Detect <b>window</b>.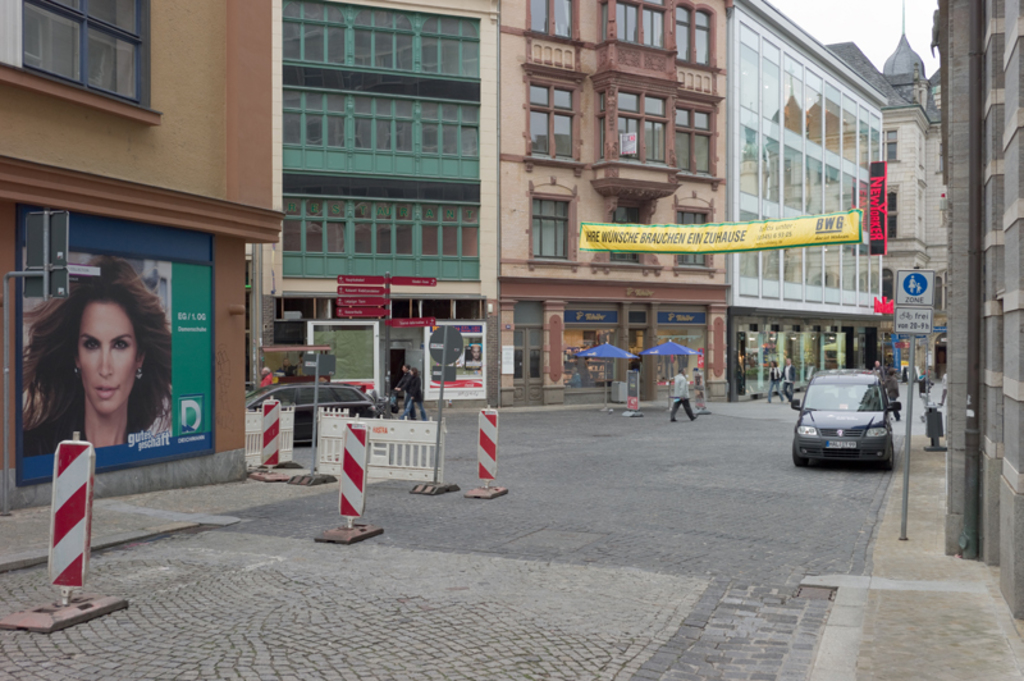
Detected at detection(872, 128, 877, 165).
